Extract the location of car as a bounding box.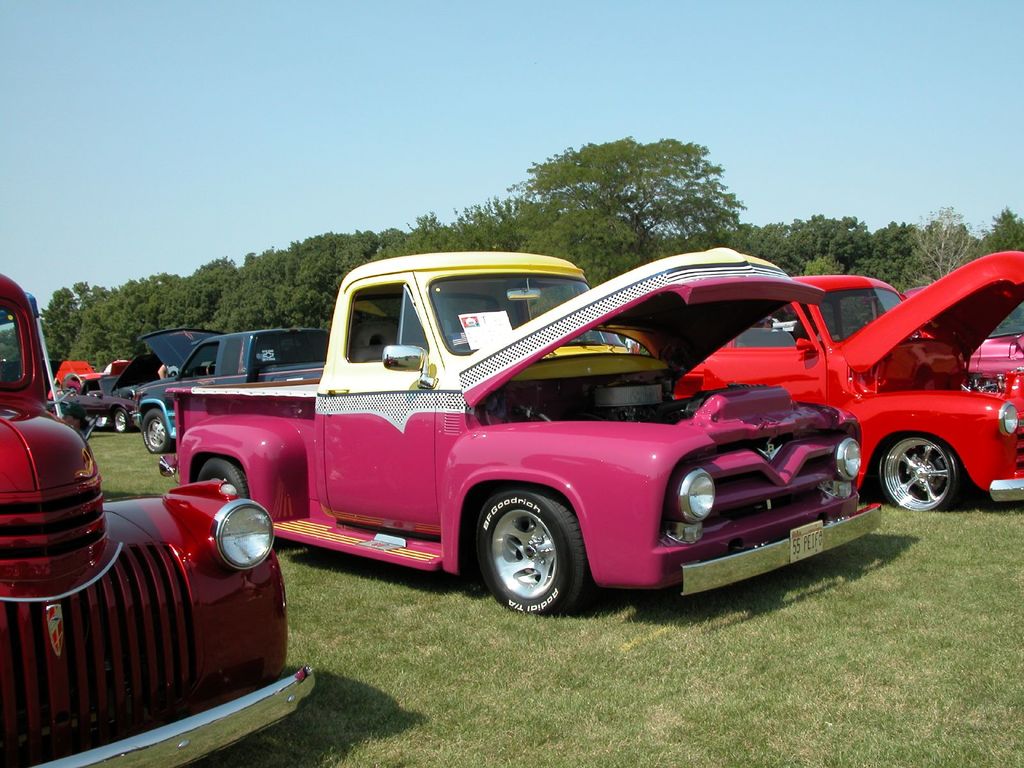
x1=675, y1=276, x2=1023, y2=498.
